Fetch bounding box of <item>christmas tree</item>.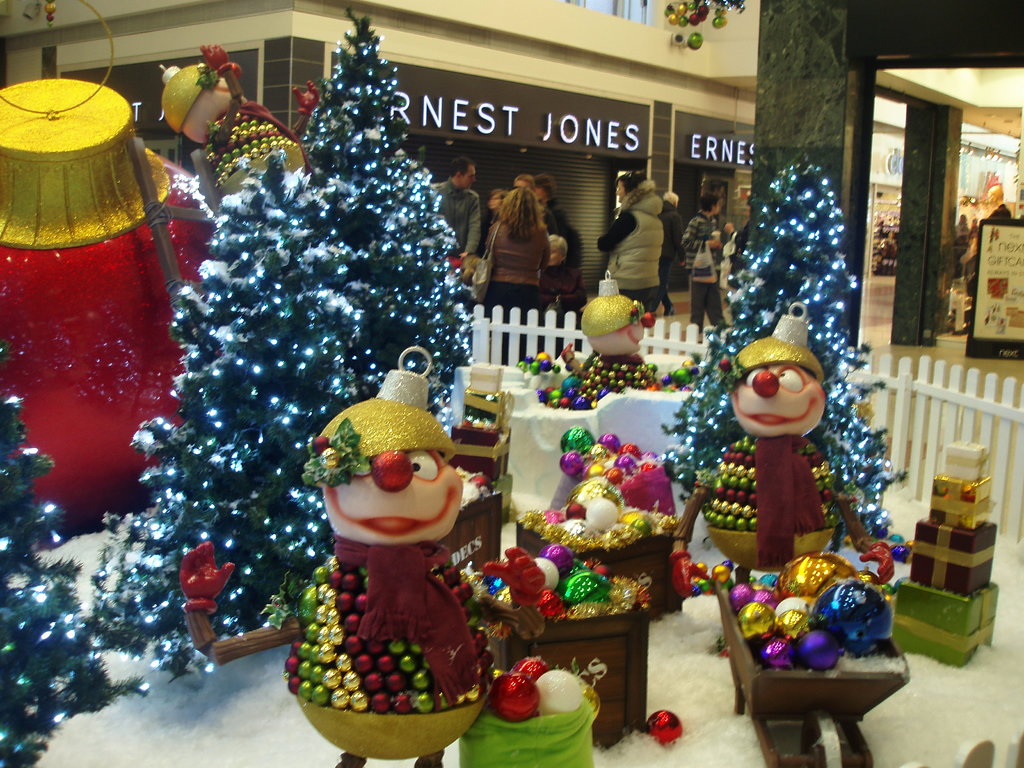
Bbox: [287,0,477,447].
